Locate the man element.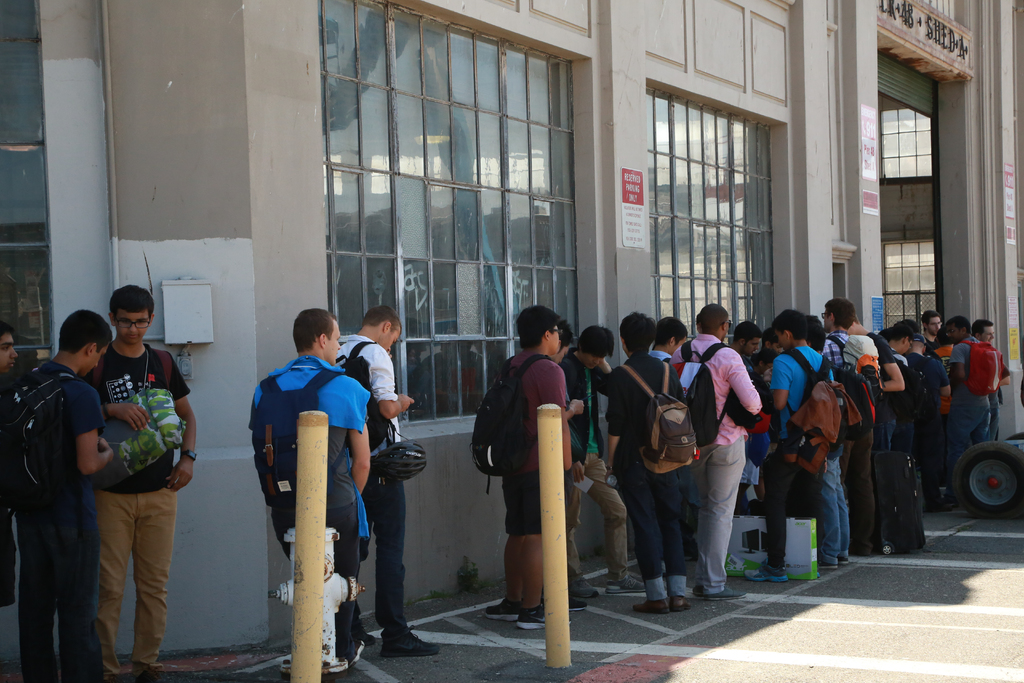
Element bbox: (666,304,762,599).
